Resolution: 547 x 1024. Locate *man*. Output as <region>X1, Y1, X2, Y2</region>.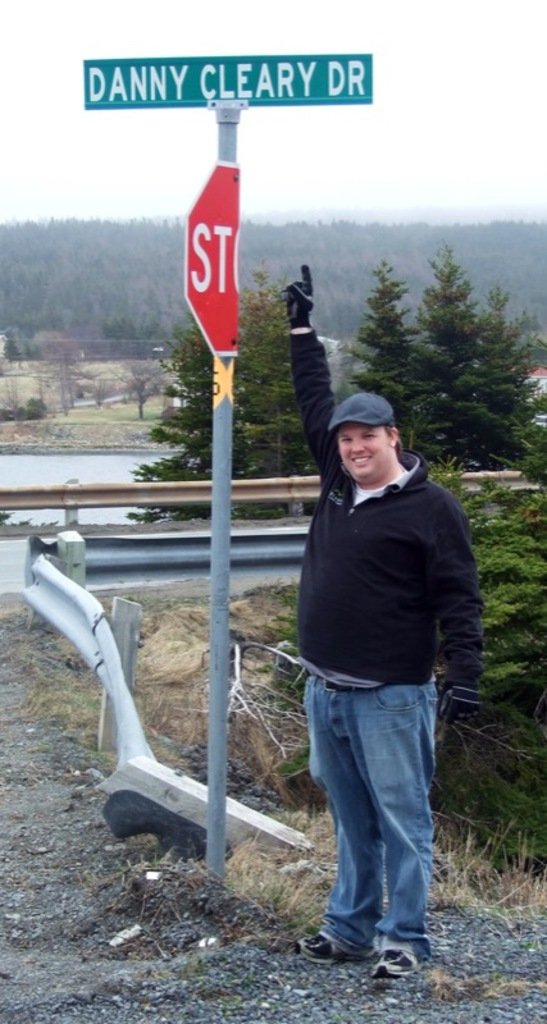
<region>270, 378, 493, 963</region>.
